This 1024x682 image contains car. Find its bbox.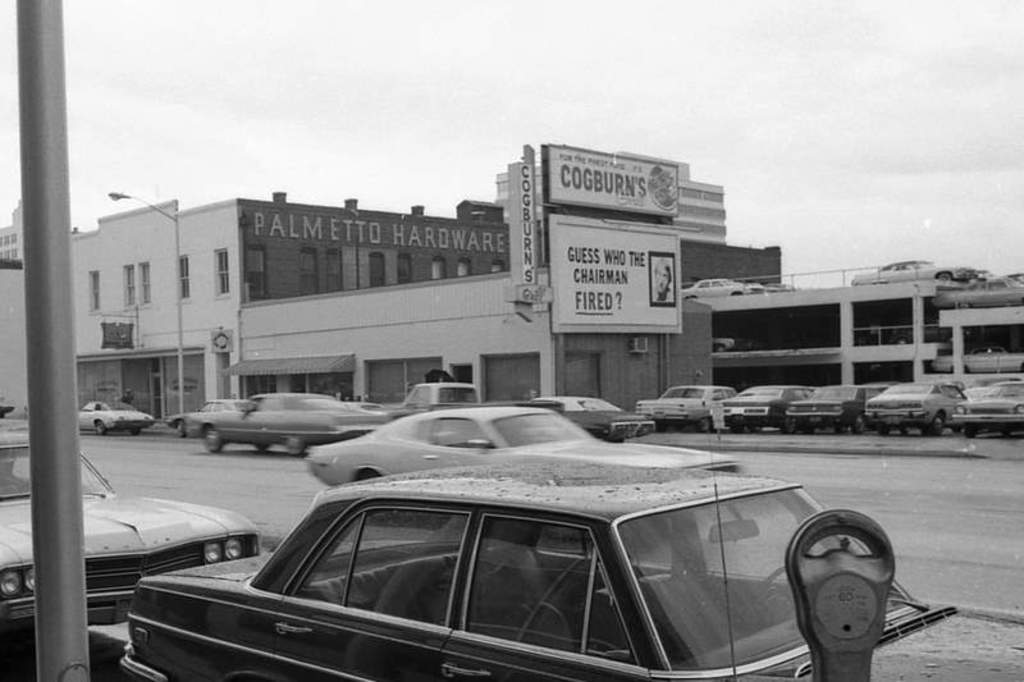
pyautogui.locateOnScreen(200, 390, 361, 458).
